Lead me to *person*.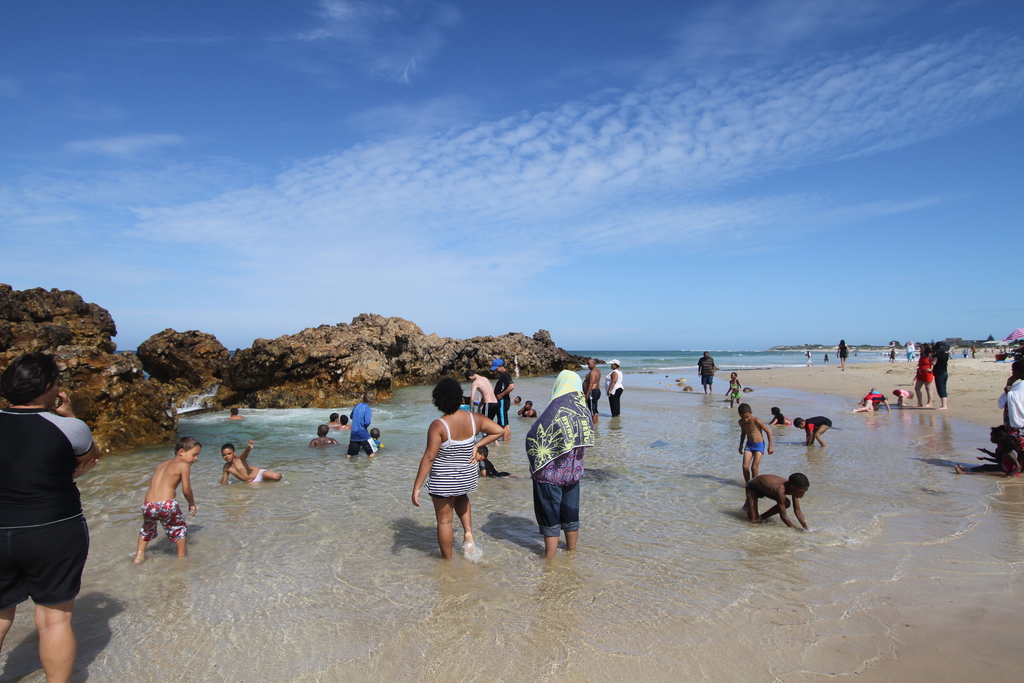
Lead to rect(463, 368, 499, 420).
